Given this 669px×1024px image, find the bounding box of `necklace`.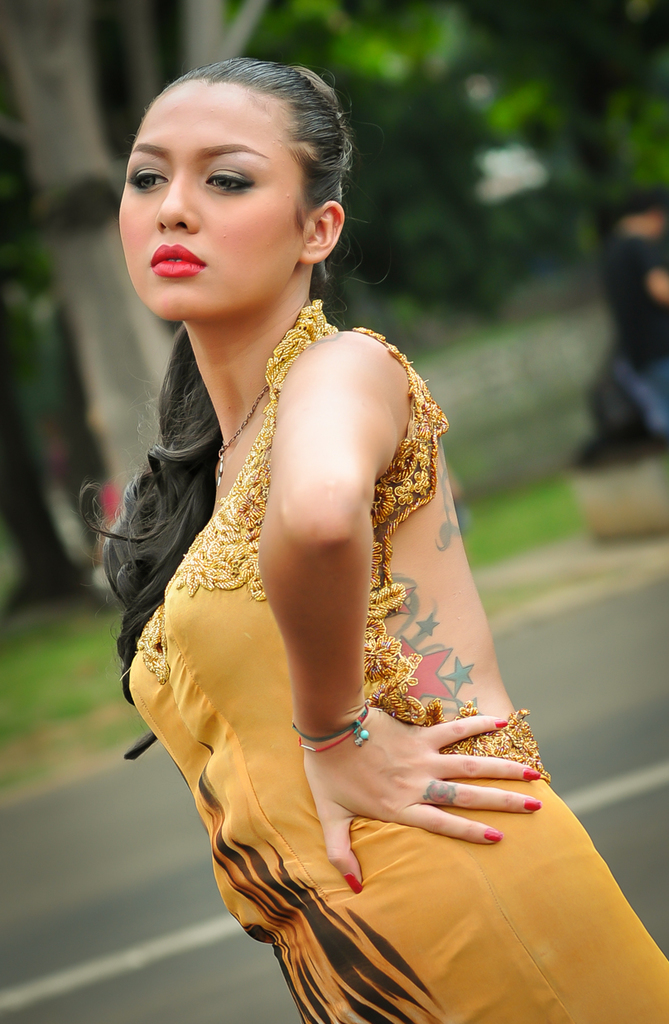
[left=211, top=389, right=268, bottom=490].
